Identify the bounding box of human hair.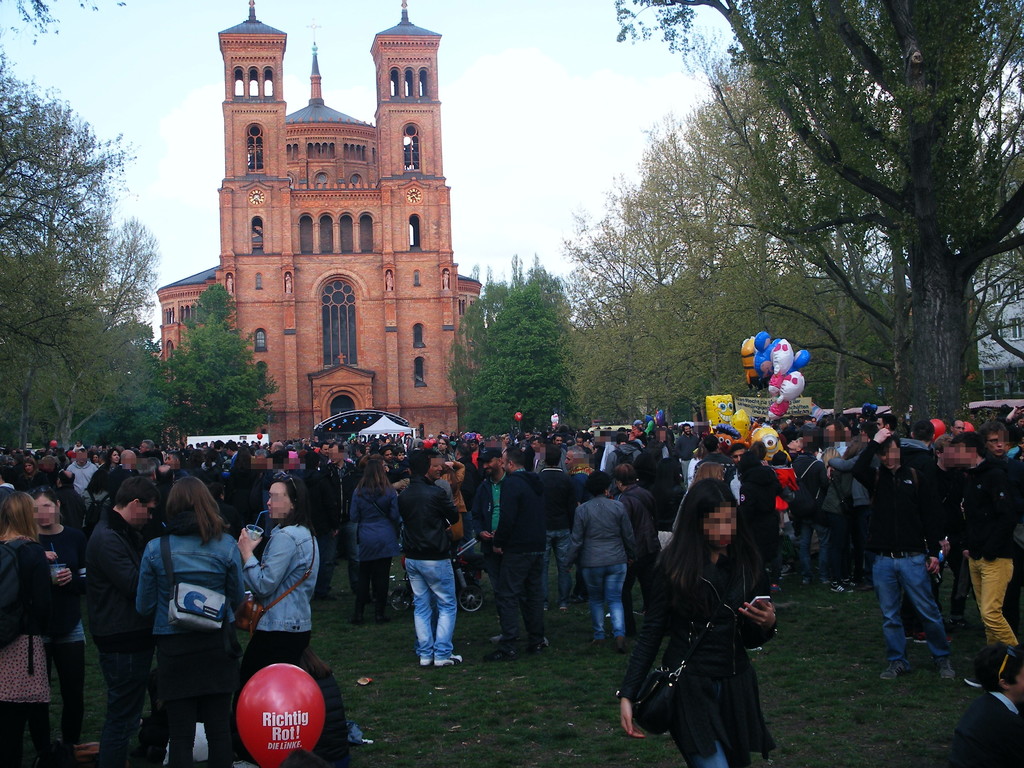
left=800, top=436, right=808, bottom=445.
